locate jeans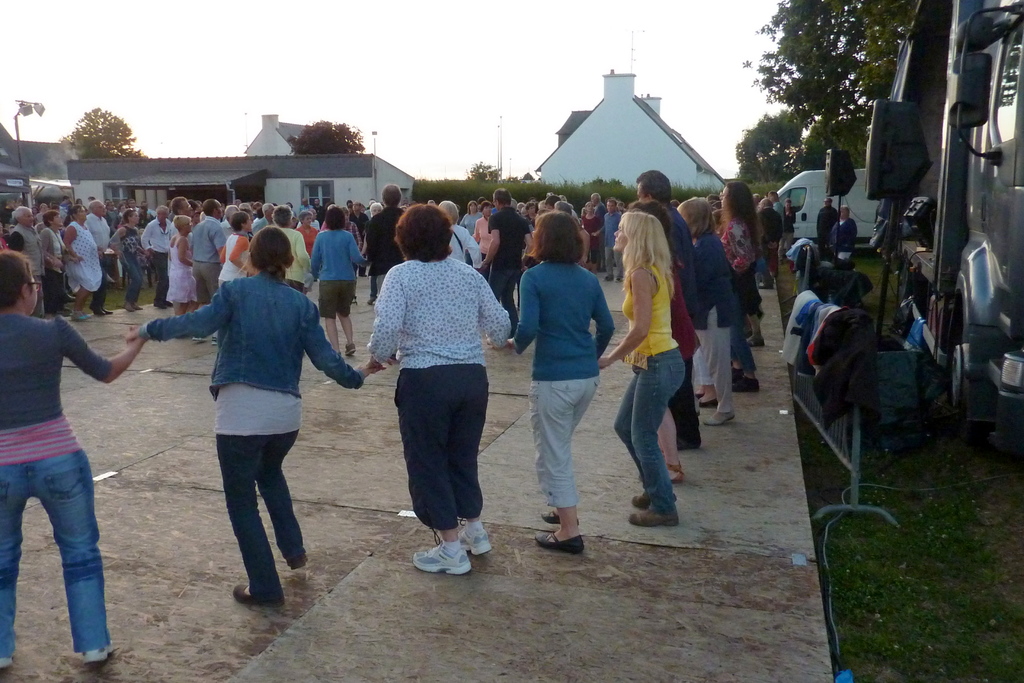
{"x1": 215, "y1": 431, "x2": 304, "y2": 598}
